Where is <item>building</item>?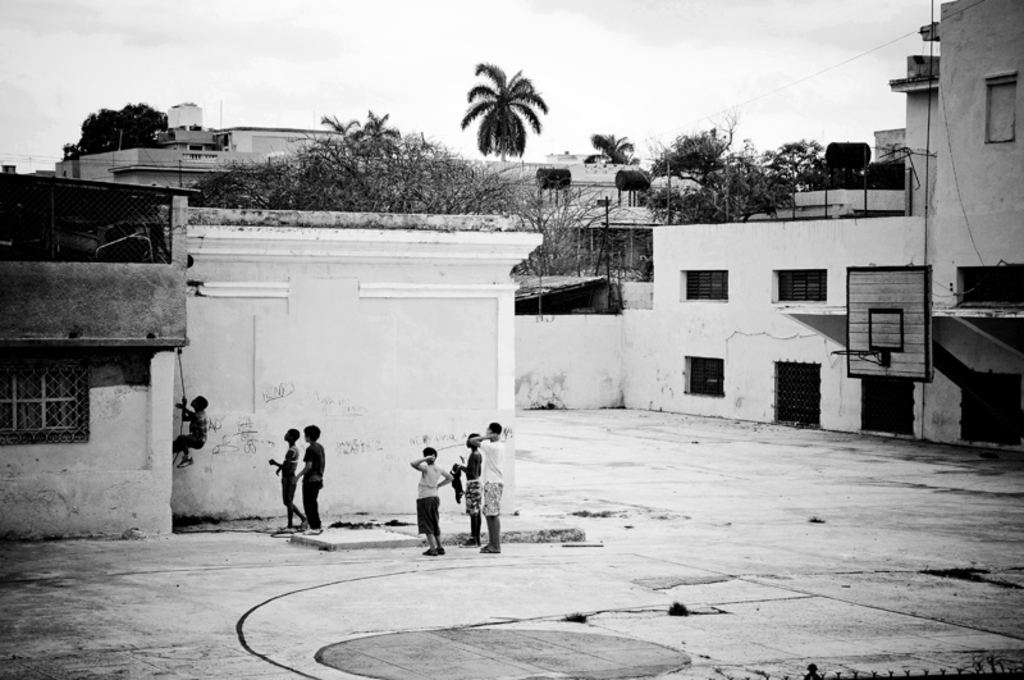
(648, 0, 1023, 448).
